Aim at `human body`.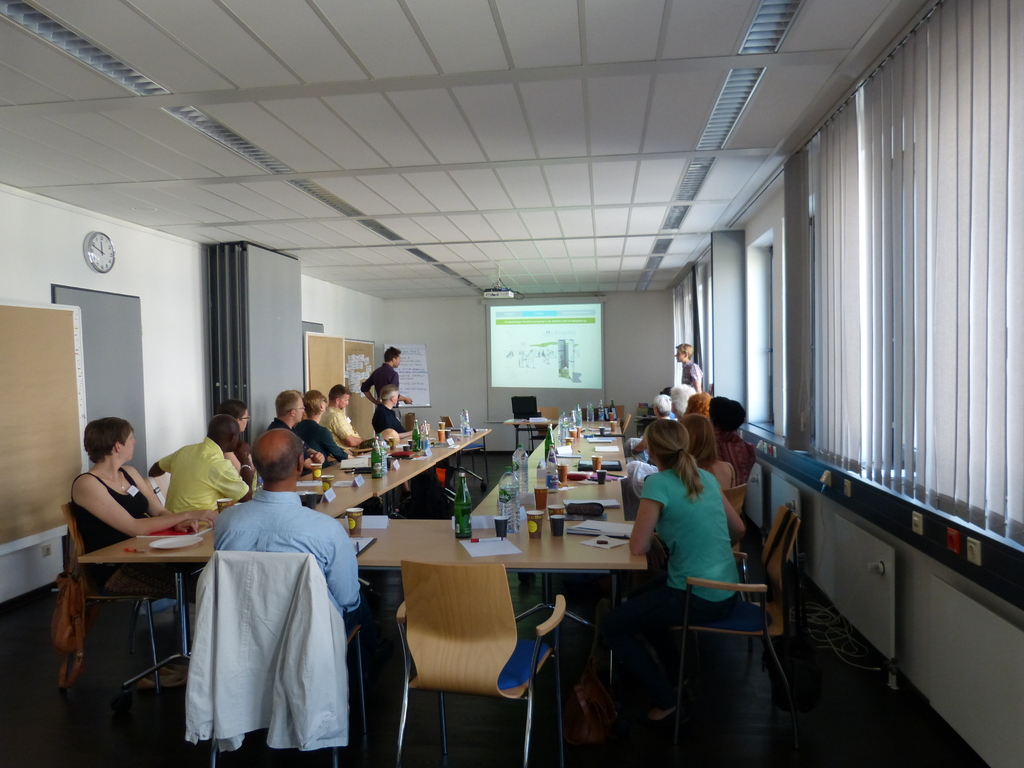
Aimed at [x1=317, y1=402, x2=371, y2=447].
